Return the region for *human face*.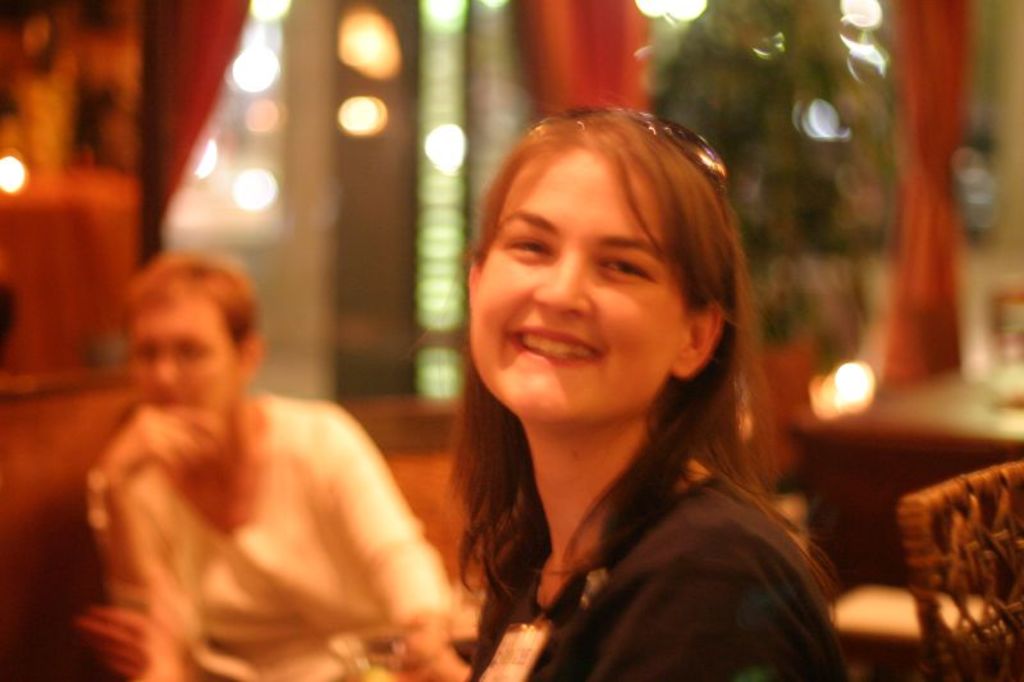
<bbox>467, 148, 694, 424</bbox>.
